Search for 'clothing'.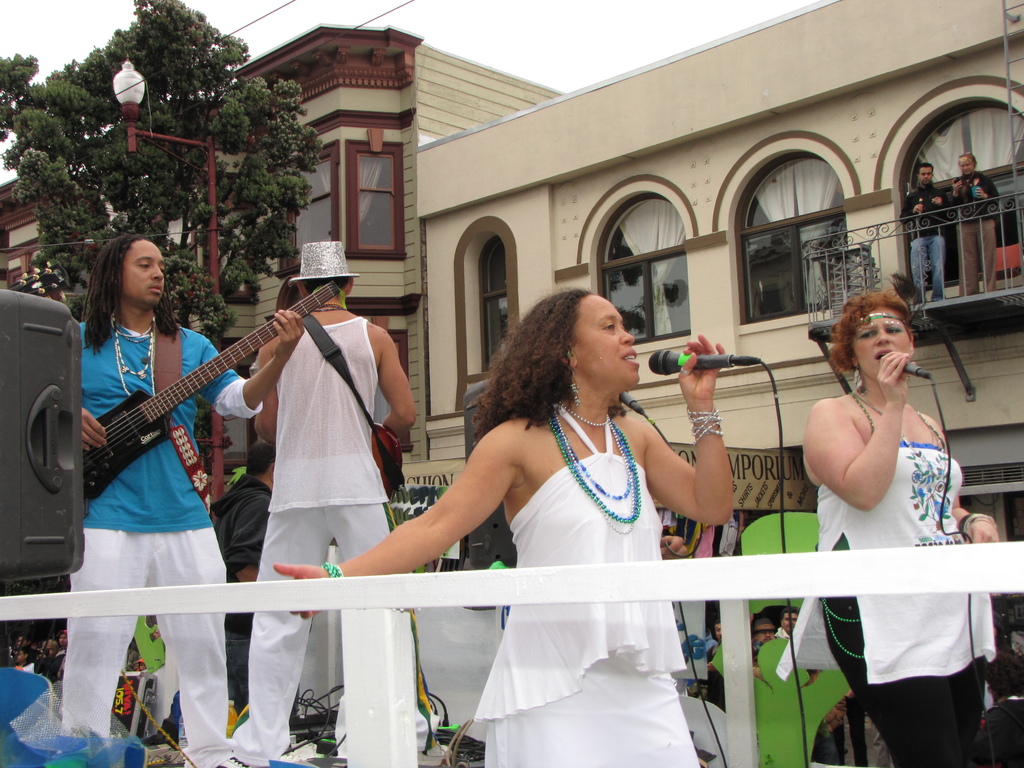
Found at region(230, 315, 413, 767).
